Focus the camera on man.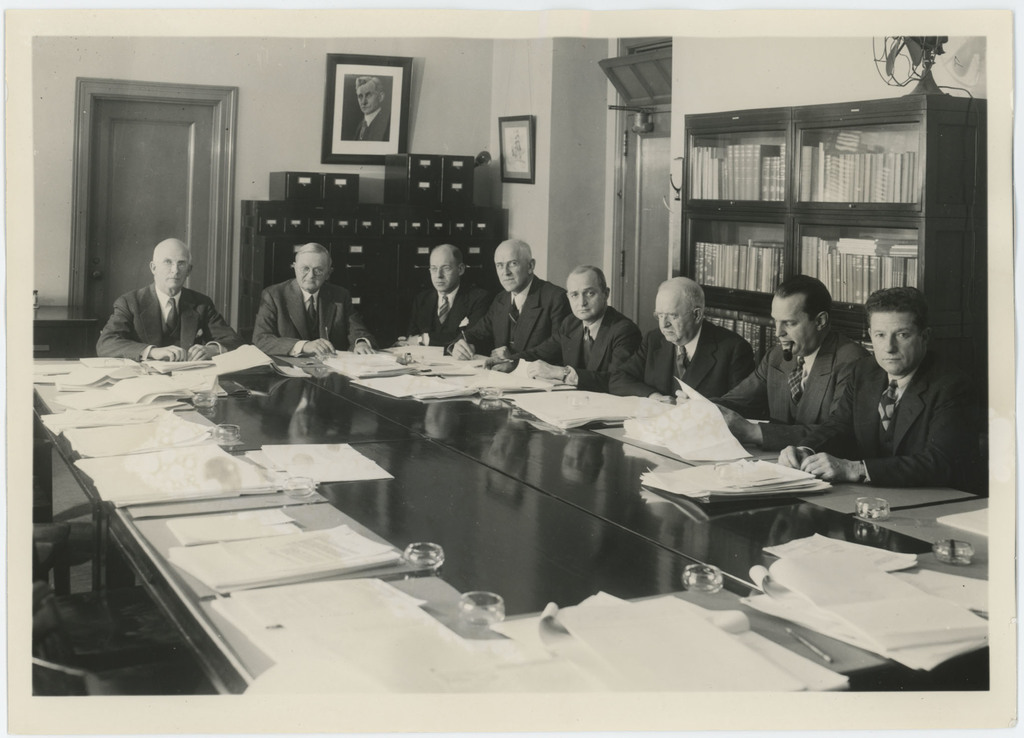
Focus region: 354,74,388,141.
